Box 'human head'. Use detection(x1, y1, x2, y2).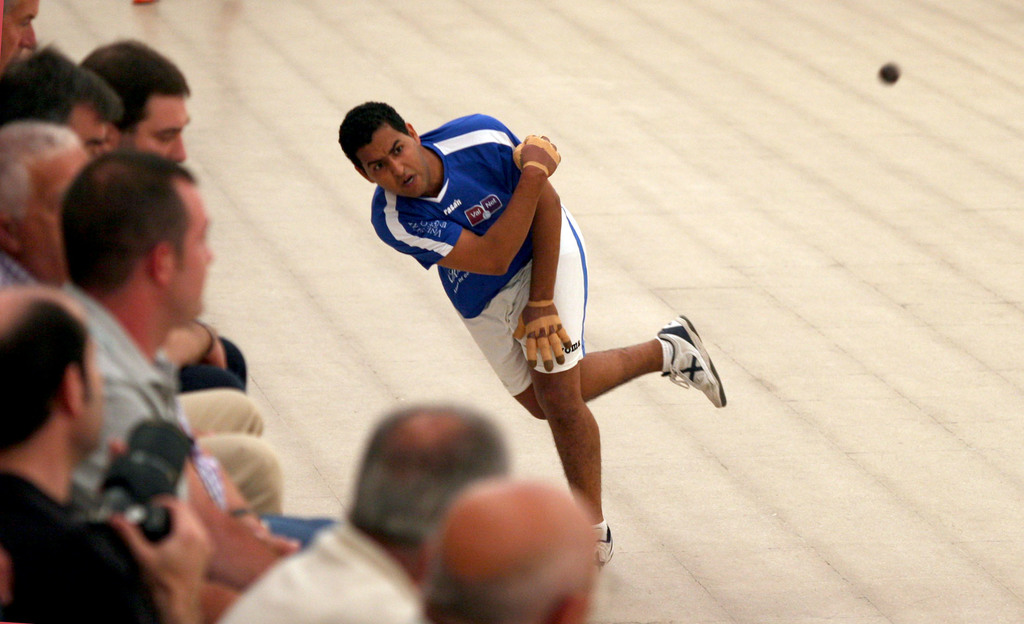
detection(352, 404, 509, 579).
